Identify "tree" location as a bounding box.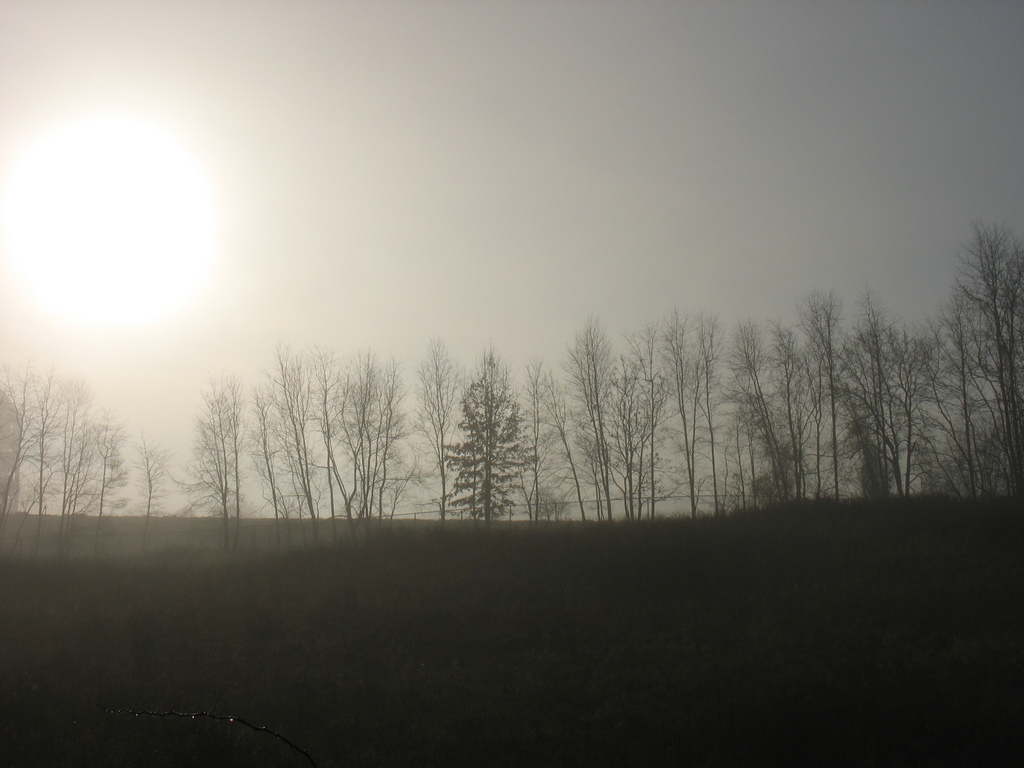
(34,364,68,554).
